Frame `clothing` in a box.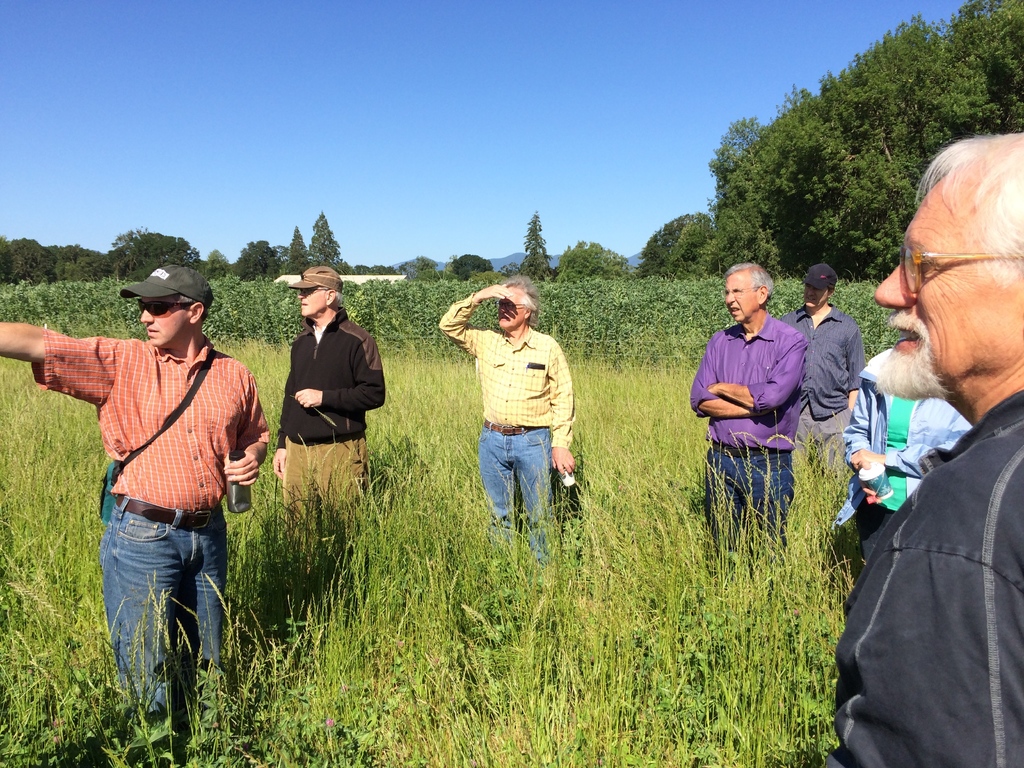
rect(777, 300, 870, 482).
